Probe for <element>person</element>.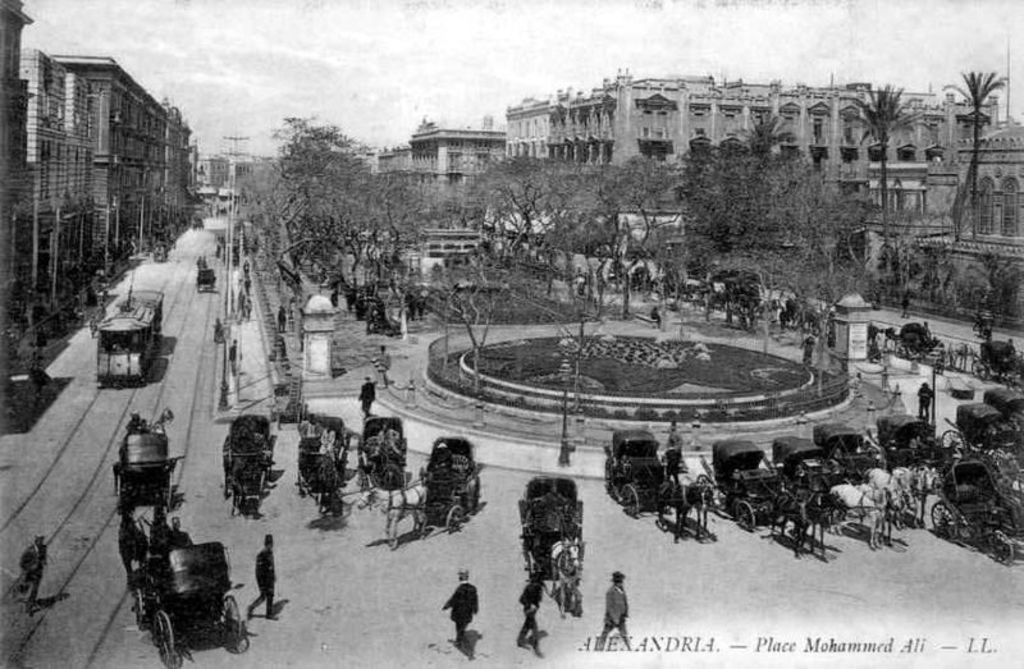
Probe result: detection(246, 256, 250, 290).
